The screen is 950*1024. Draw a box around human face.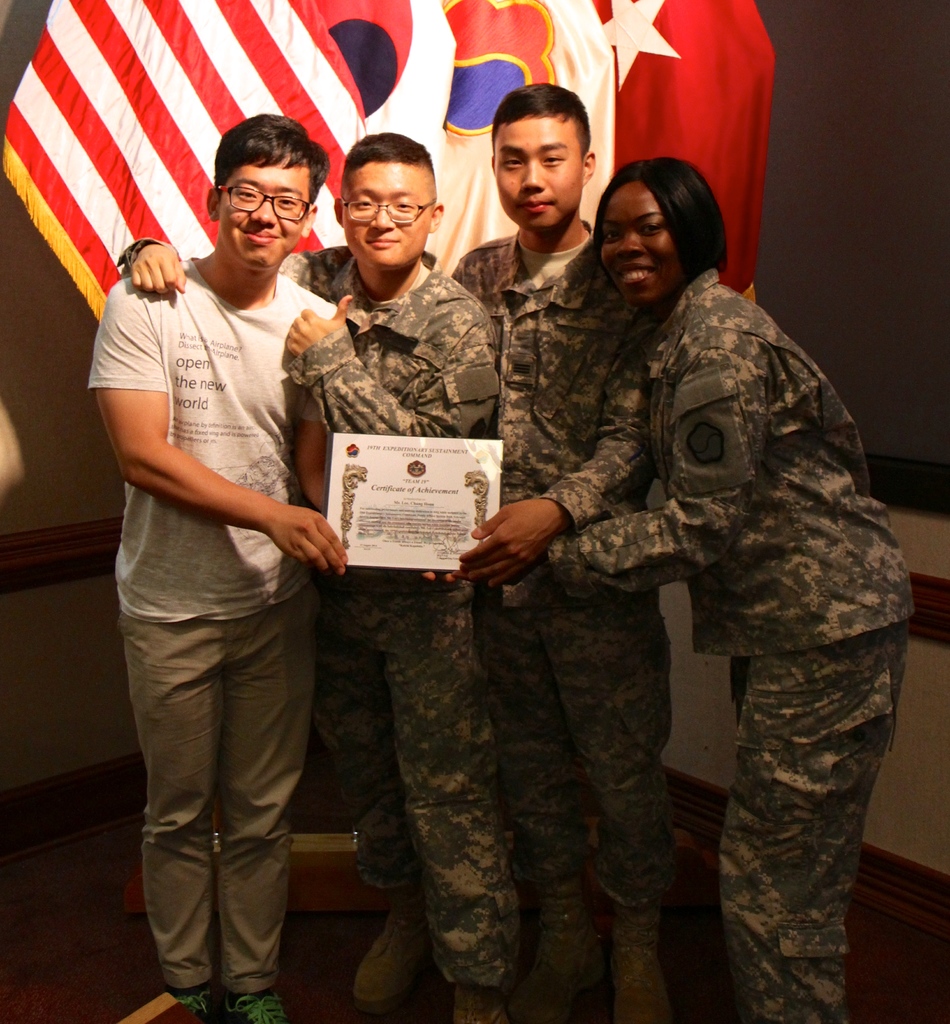
box=[340, 166, 430, 265].
